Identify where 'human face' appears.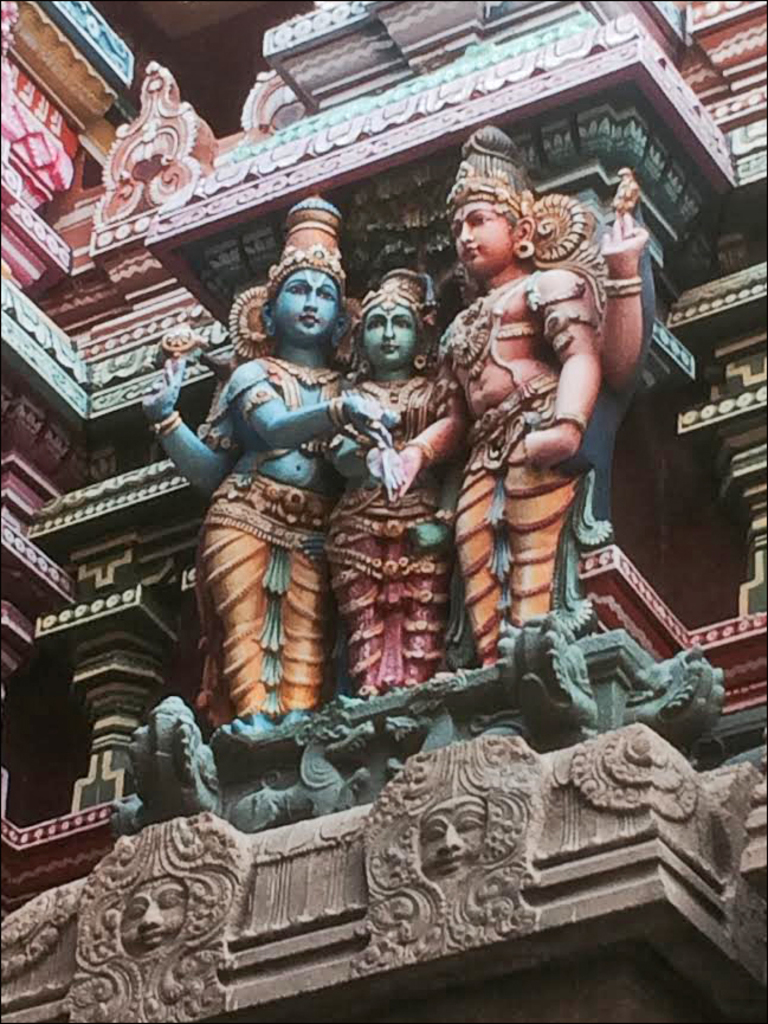
Appears at (left=275, top=266, right=338, bottom=340).
